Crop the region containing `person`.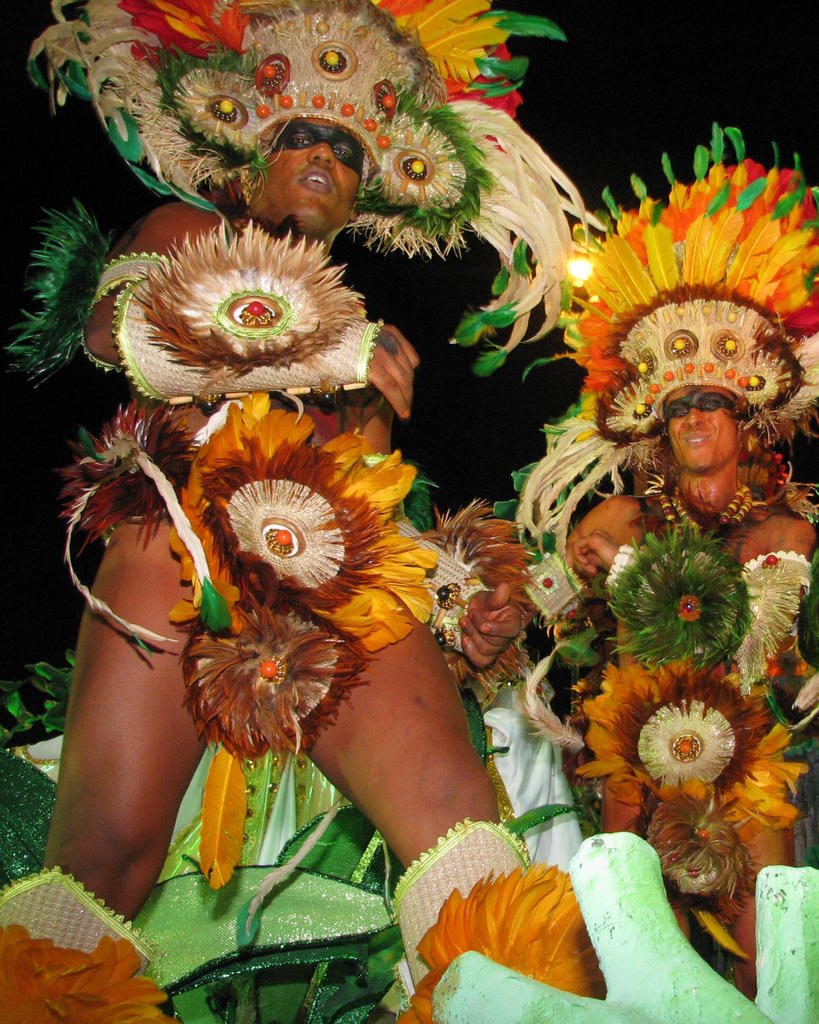
Crop region: [535, 270, 818, 1023].
